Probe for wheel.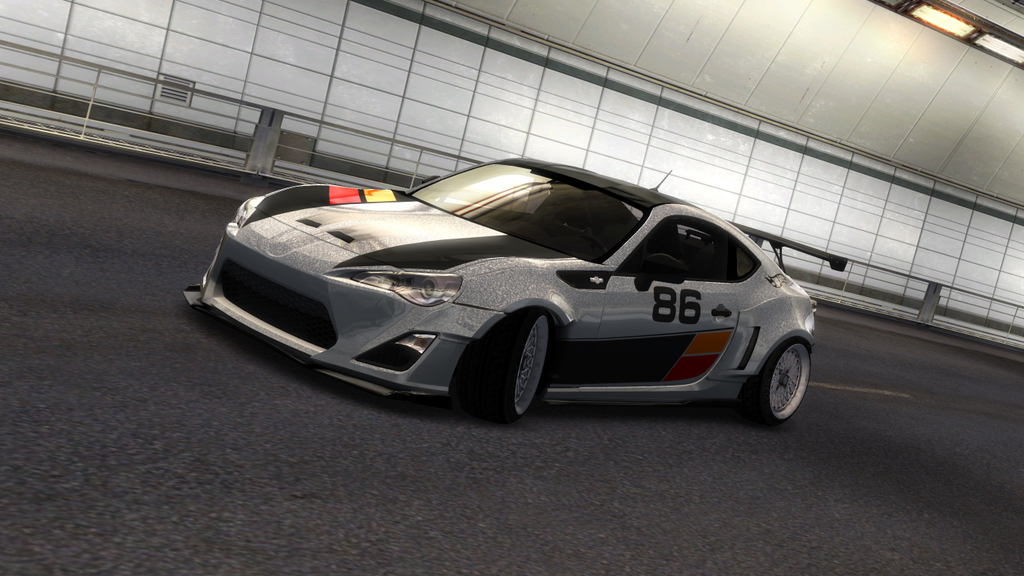
Probe result: bbox=[749, 341, 809, 422].
